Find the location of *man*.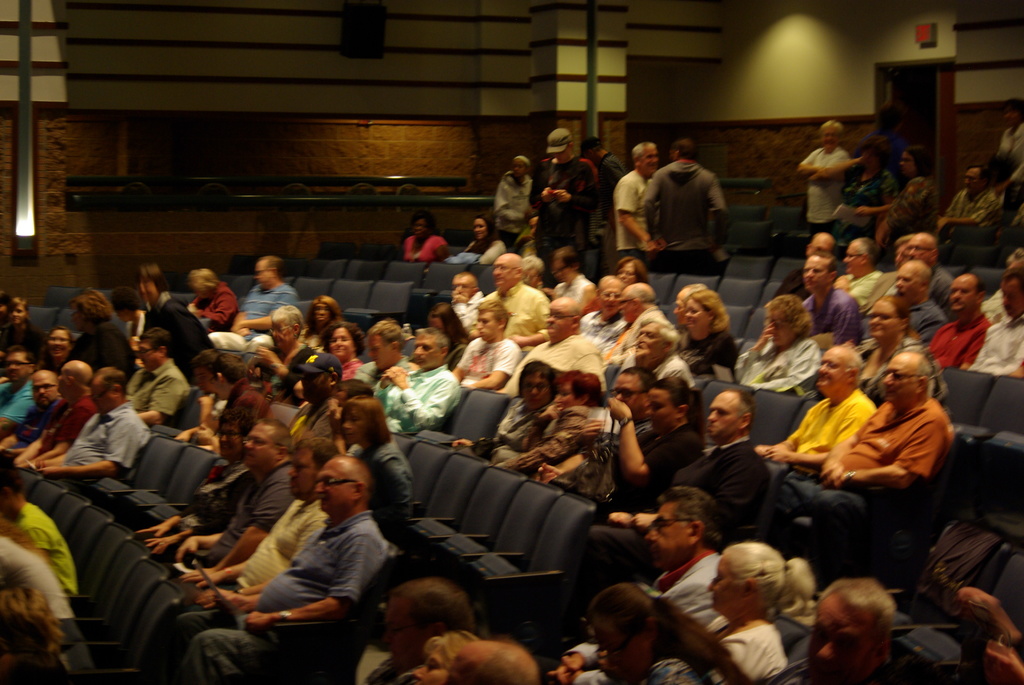
Location: region(967, 258, 1023, 375).
